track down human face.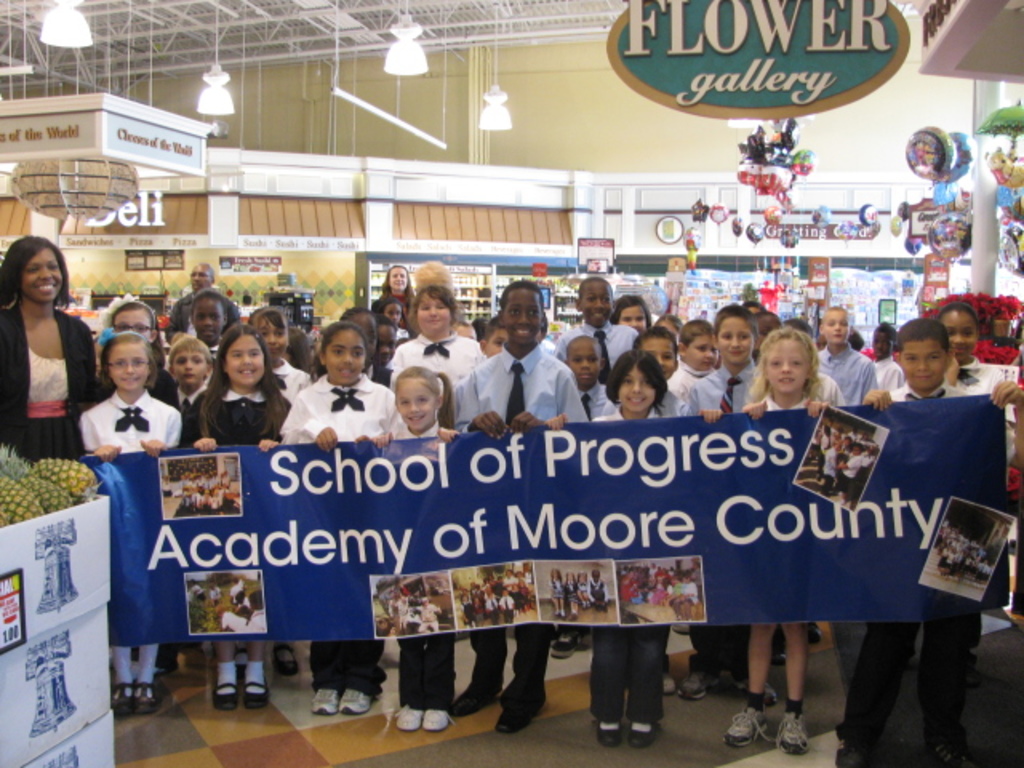
Tracked to [left=258, top=317, right=290, bottom=358].
